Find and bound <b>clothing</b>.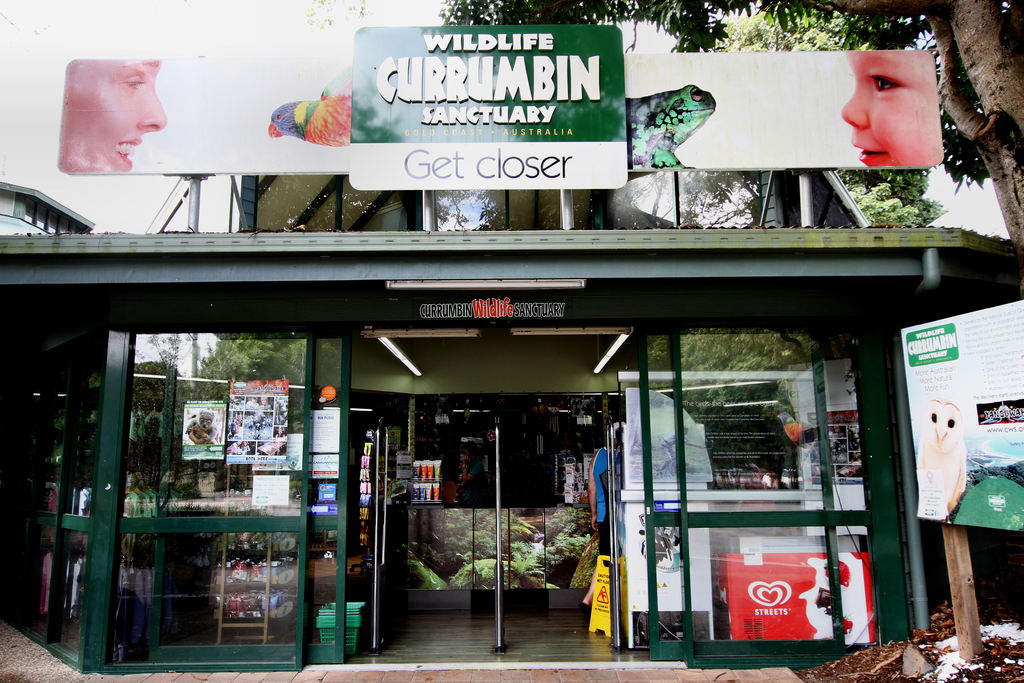
Bound: BBox(244, 399, 260, 411).
